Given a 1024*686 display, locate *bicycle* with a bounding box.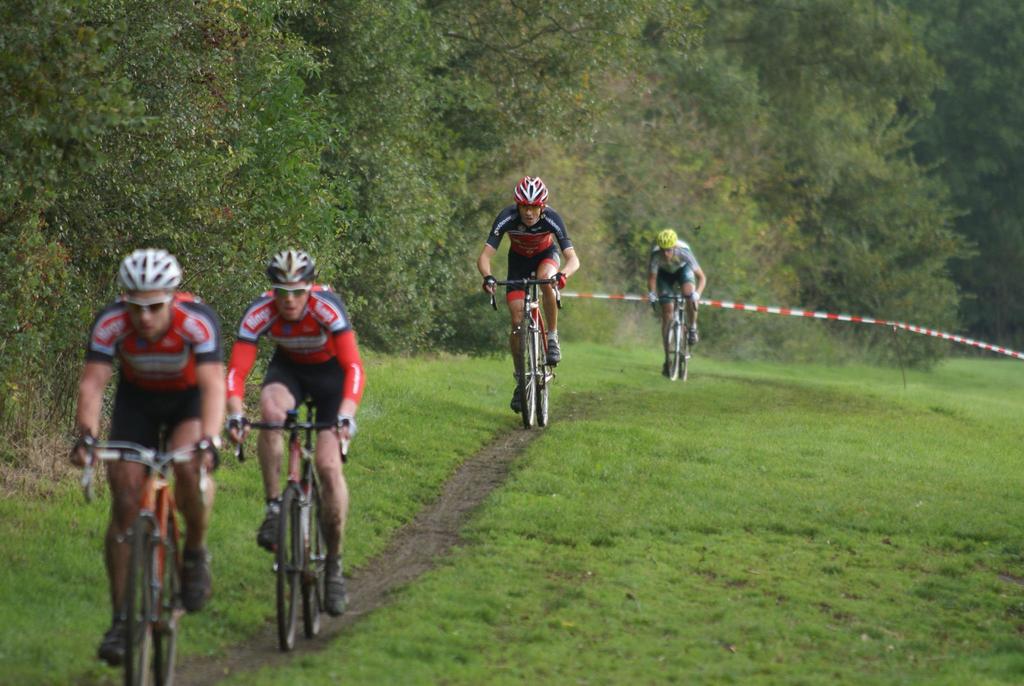
Located: [x1=239, y1=405, x2=335, y2=659].
